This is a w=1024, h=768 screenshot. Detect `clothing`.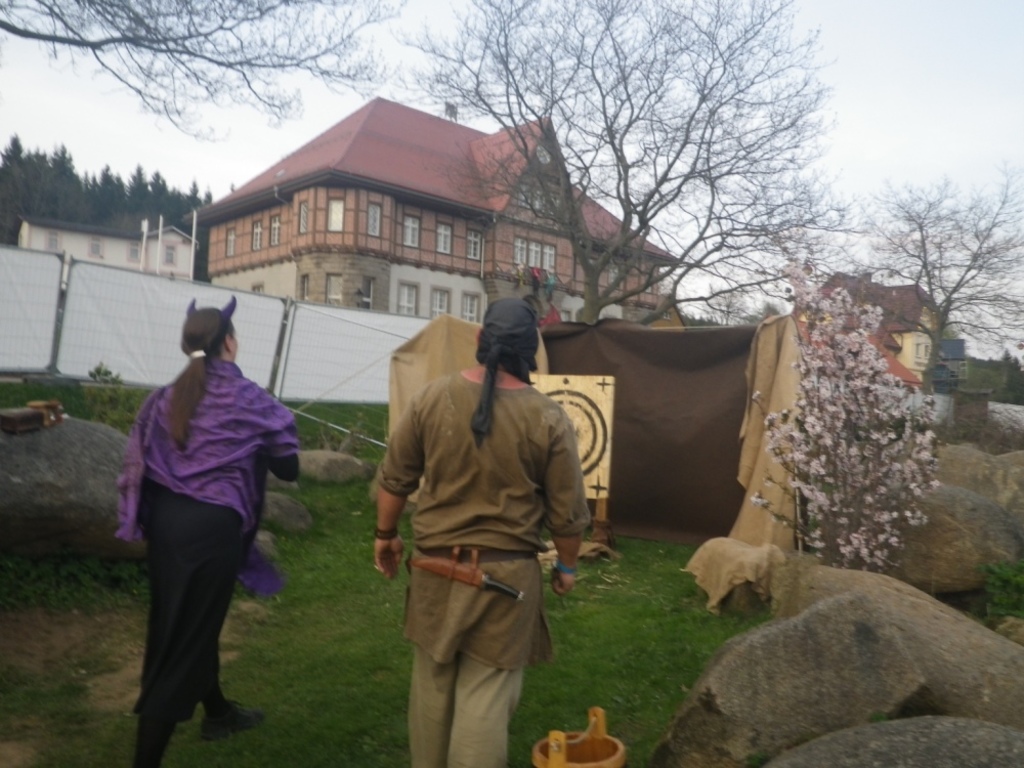
(369, 327, 589, 740).
